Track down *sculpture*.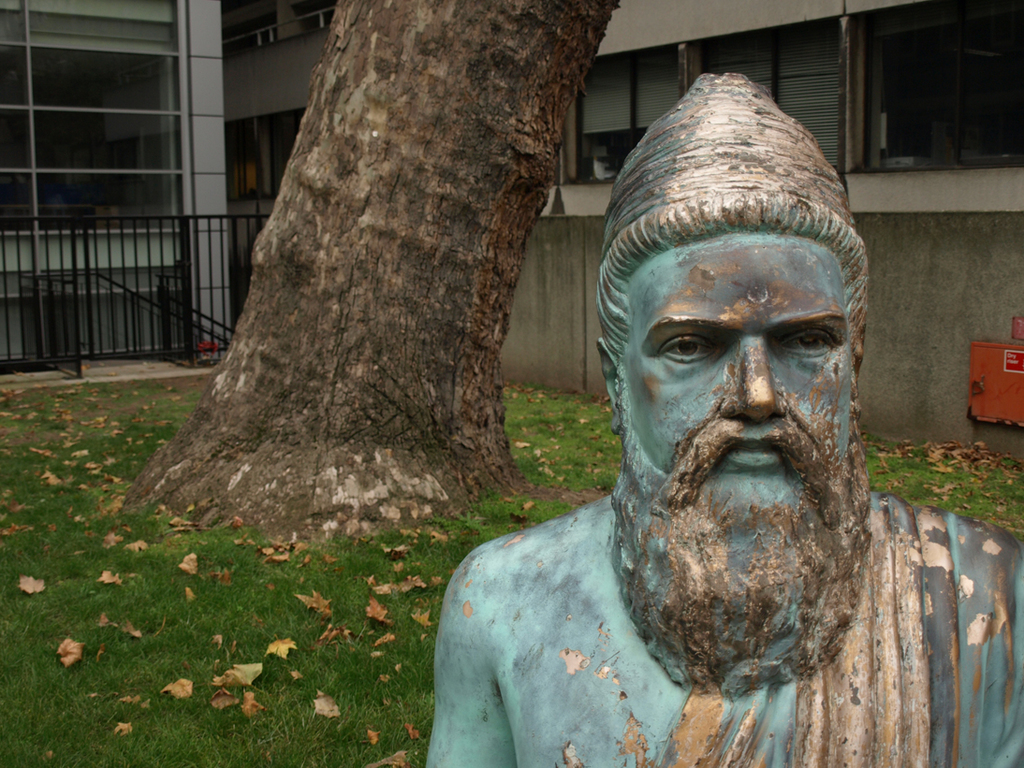
Tracked to 414/59/1023/767.
